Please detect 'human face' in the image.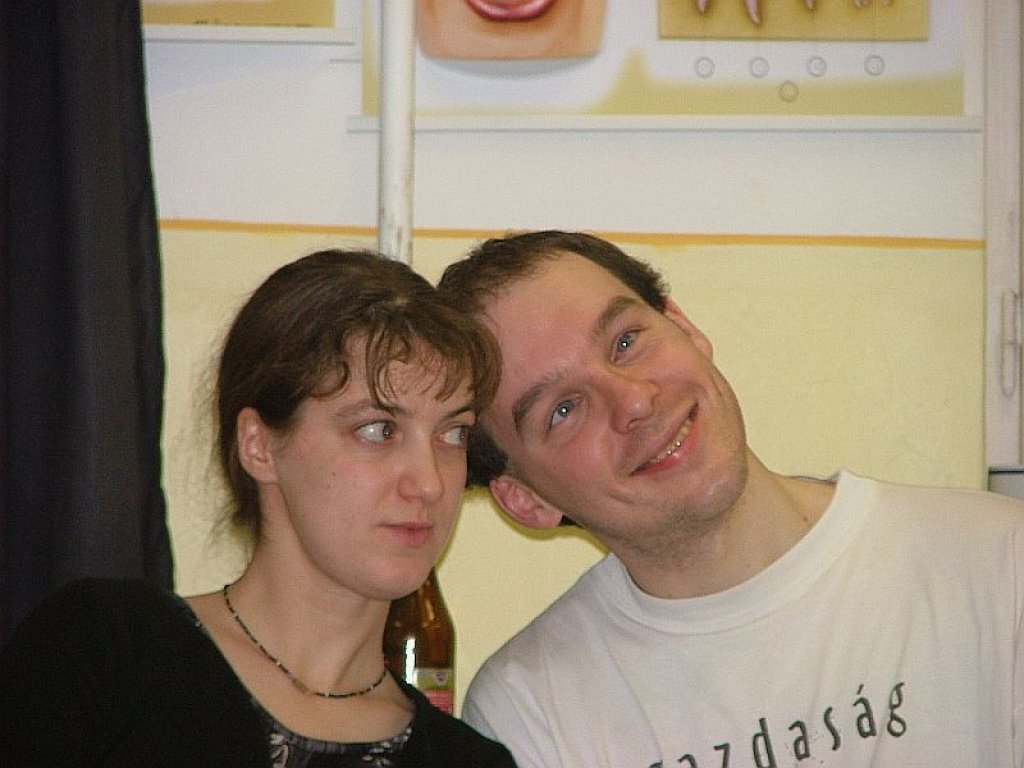
485,265,739,532.
